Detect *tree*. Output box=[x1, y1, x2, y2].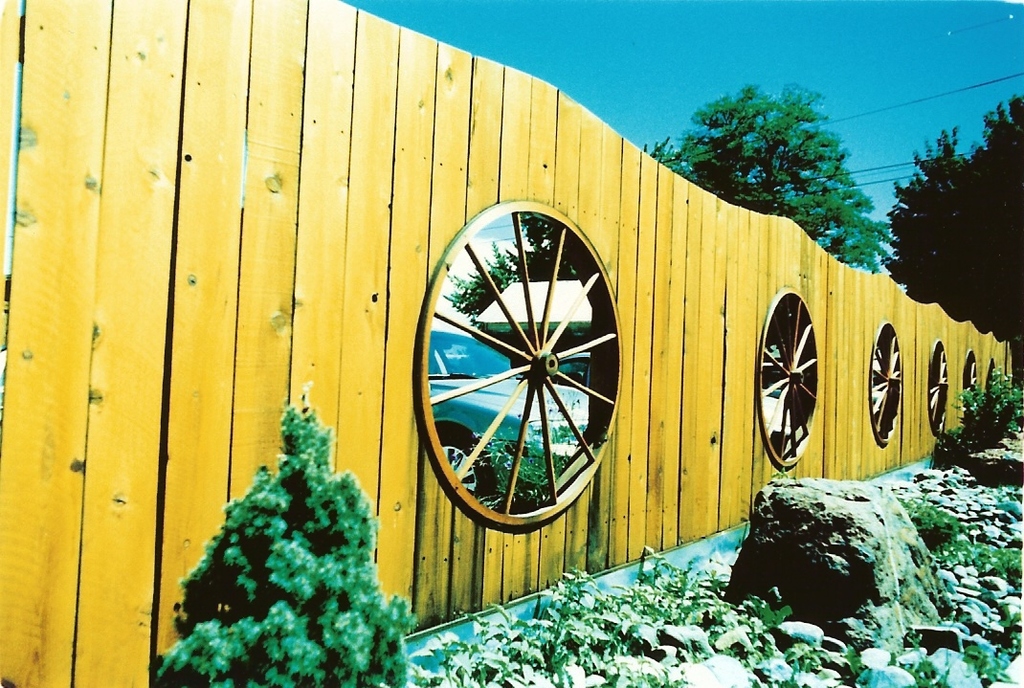
box=[883, 110, 1015, 331].
